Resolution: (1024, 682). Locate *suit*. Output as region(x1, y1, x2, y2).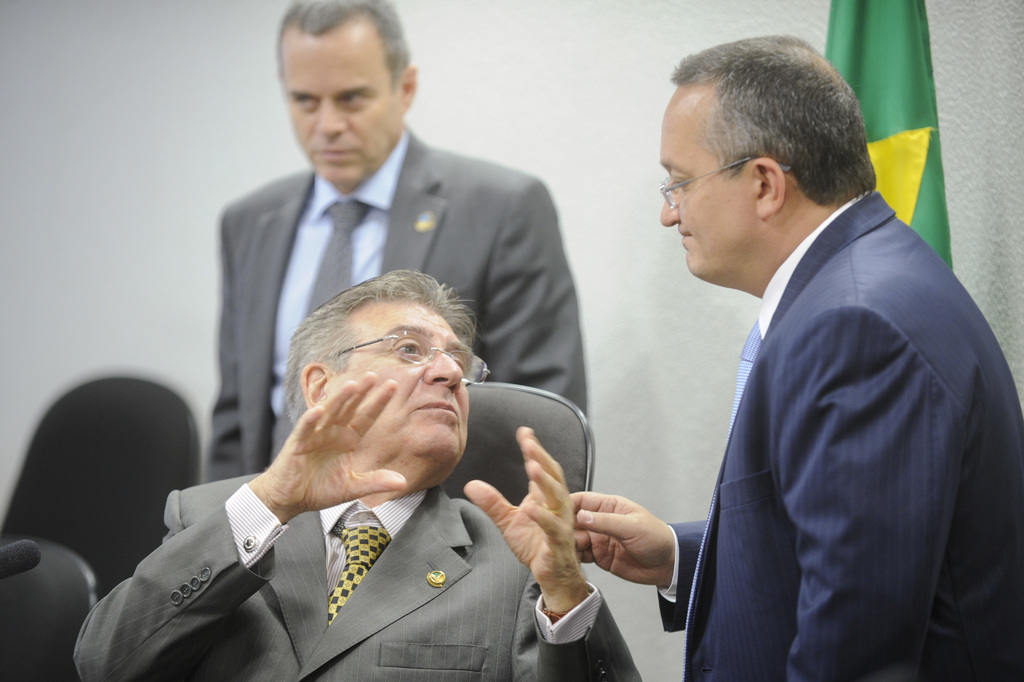
region(641, 61, 1002, 666).
